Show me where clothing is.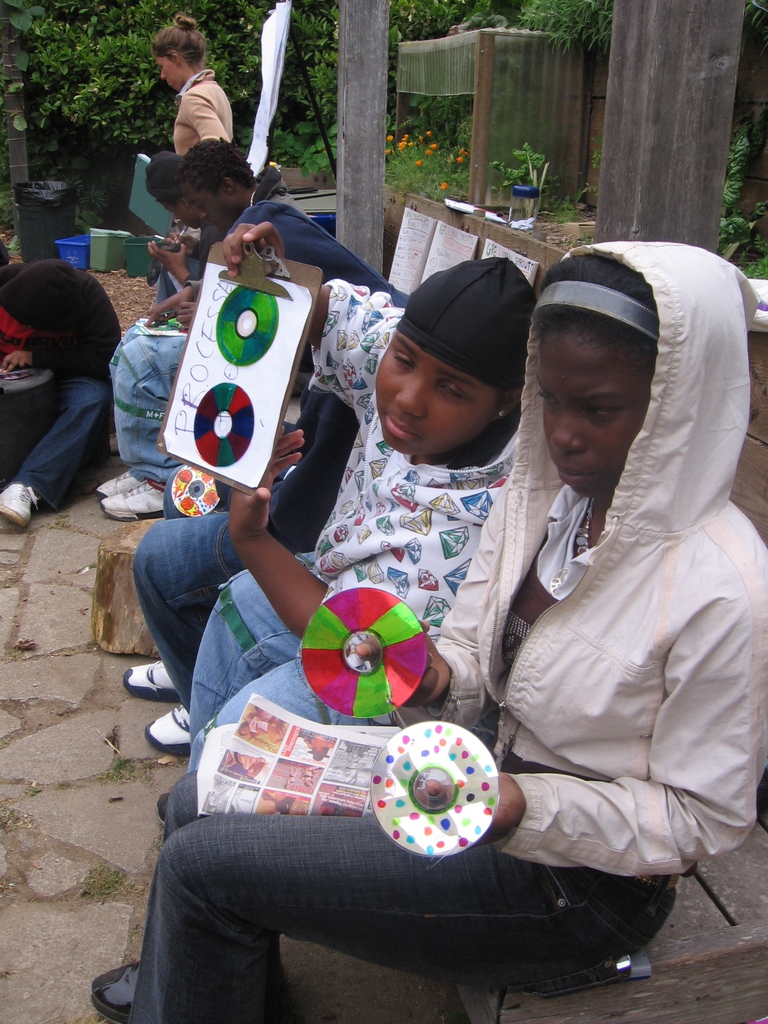
clothing is at [0, 251, 166, 524].
